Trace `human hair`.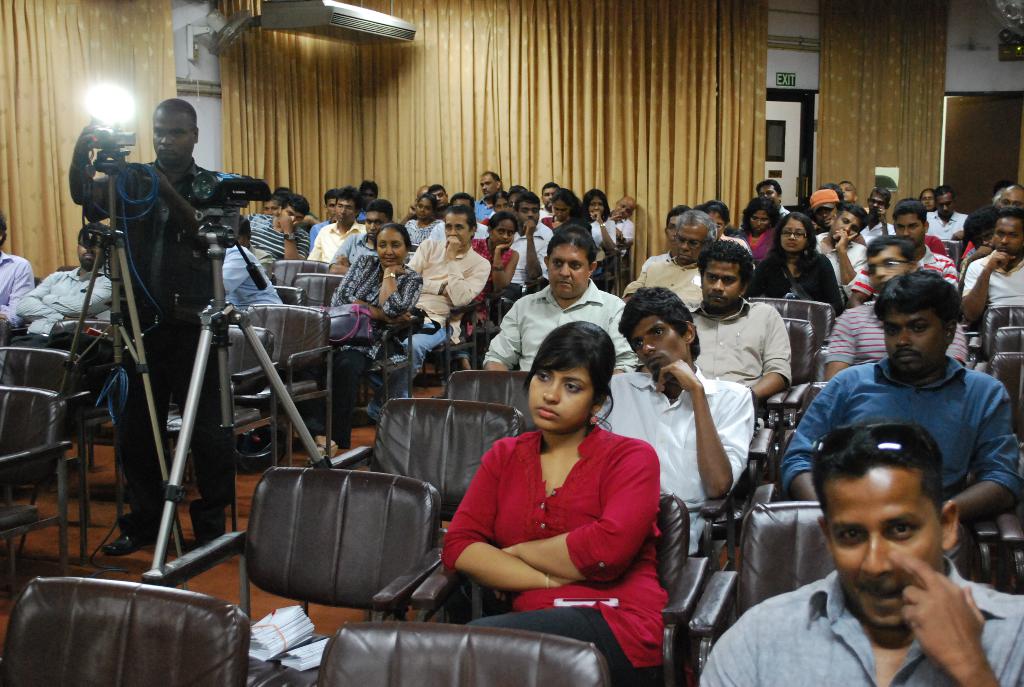
Traced to [left=932, top=186, right=955, bottom=201].
